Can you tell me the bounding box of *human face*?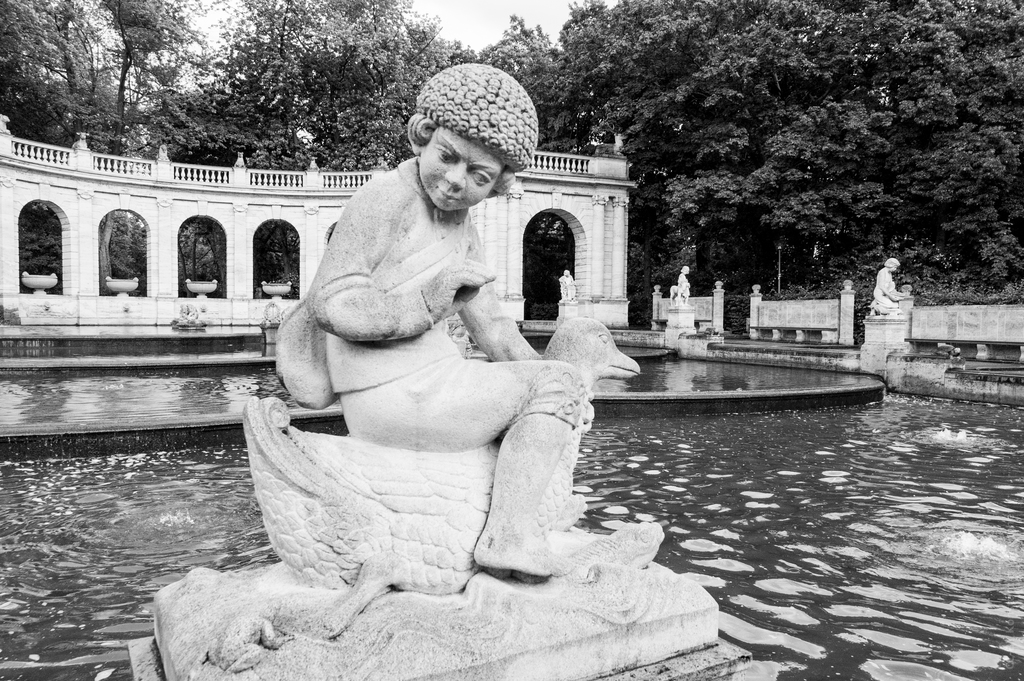
(left=417, top=127, right=505, bottom=214).
